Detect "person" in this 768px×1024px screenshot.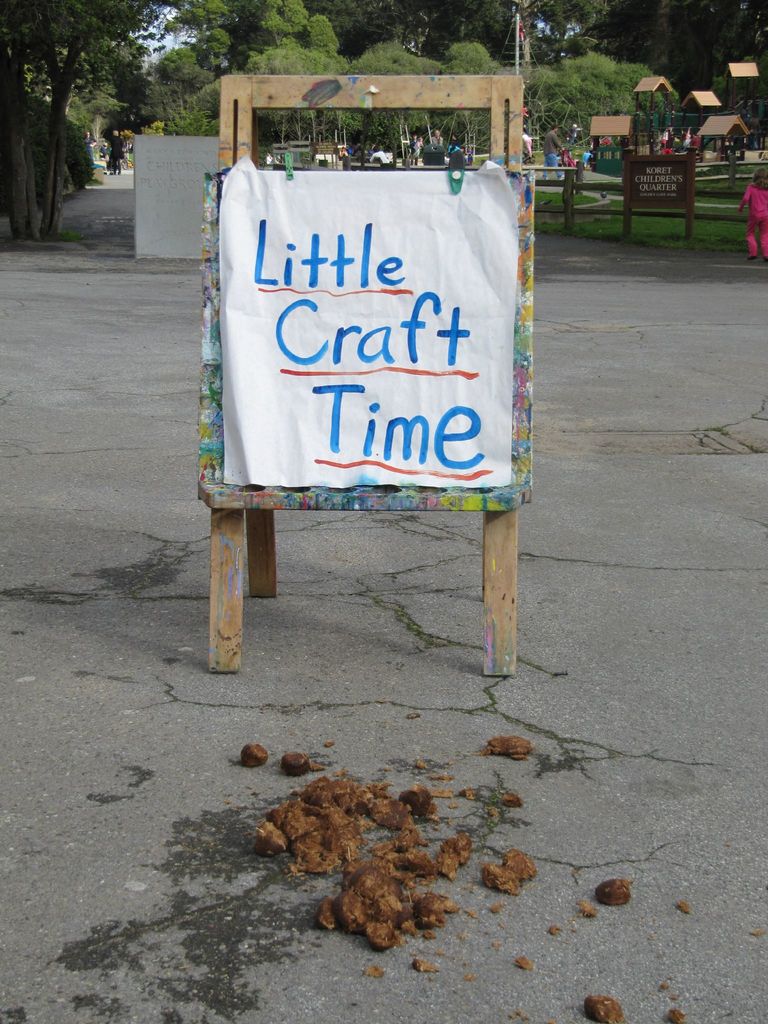
Detection: [109, 138, 124, 178].
